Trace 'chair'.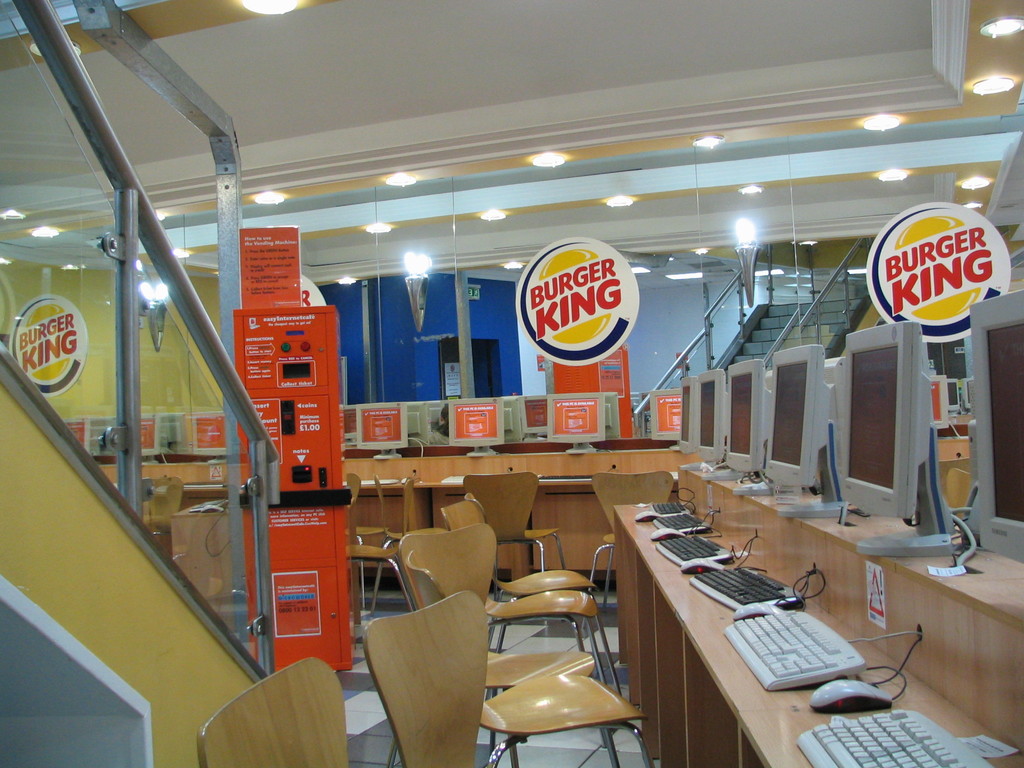
Traced to x1=144, y1=474, x2=186, y2=534.
